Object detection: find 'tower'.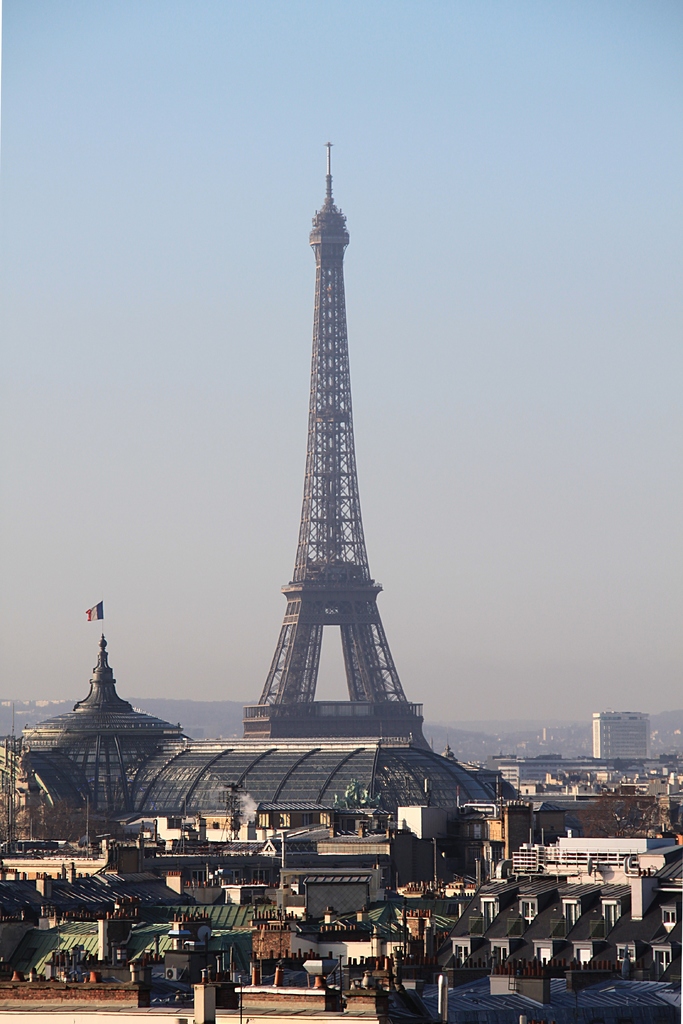
[247, 134, 433, 746].
